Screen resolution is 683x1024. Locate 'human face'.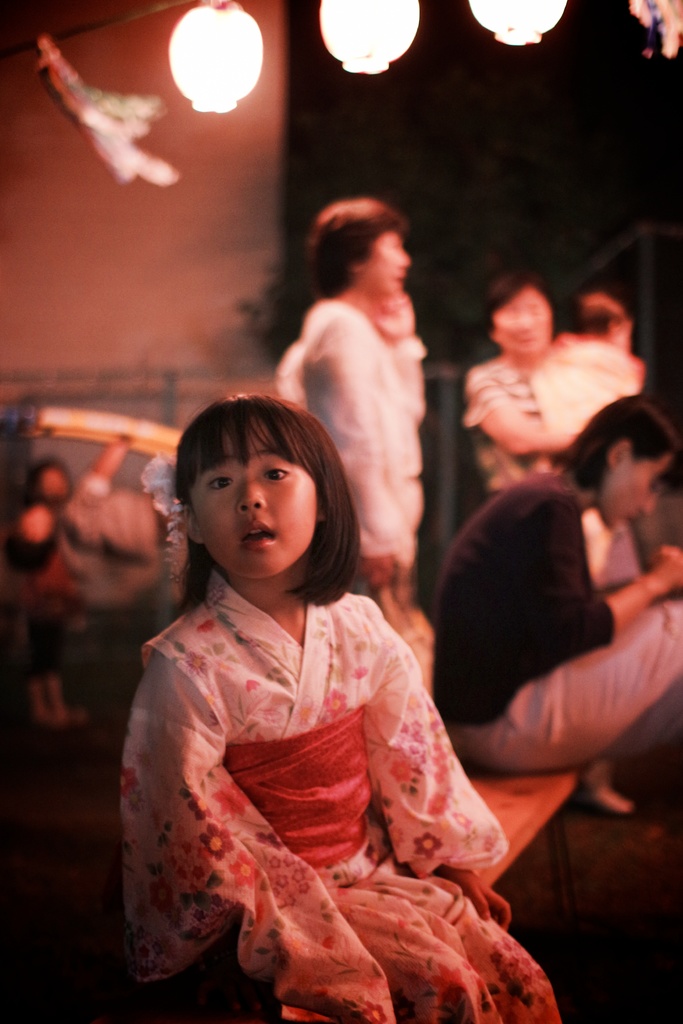
rect(496, 286, 554, 348).
